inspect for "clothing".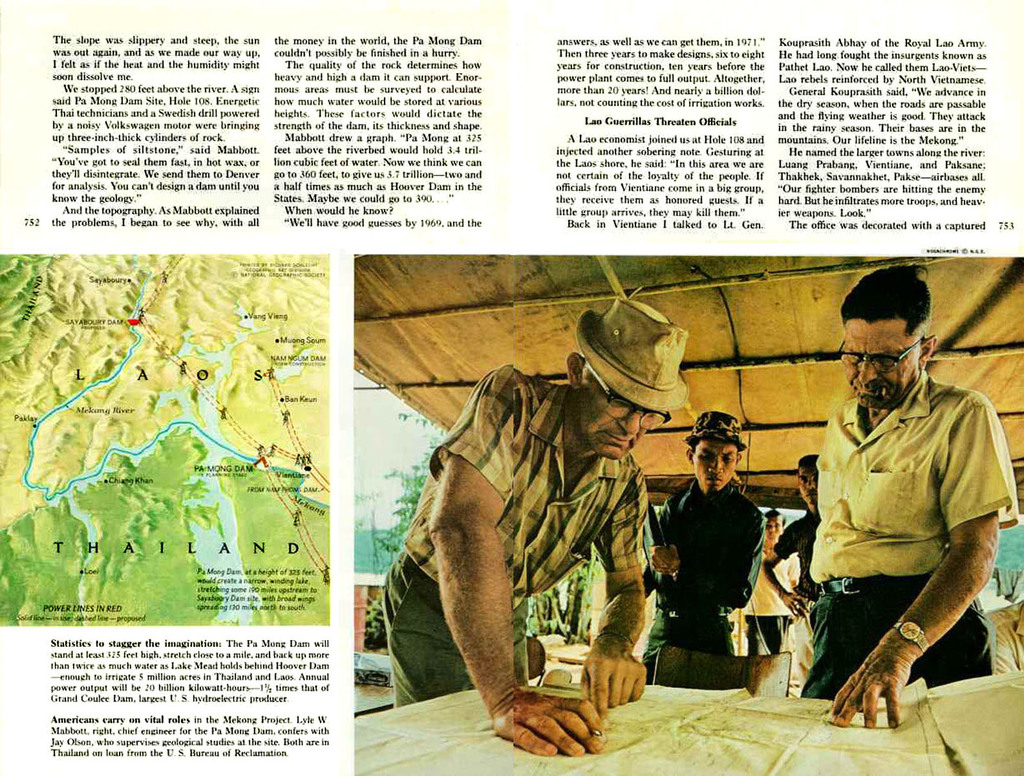
Inspection: 381,362,650,706.
